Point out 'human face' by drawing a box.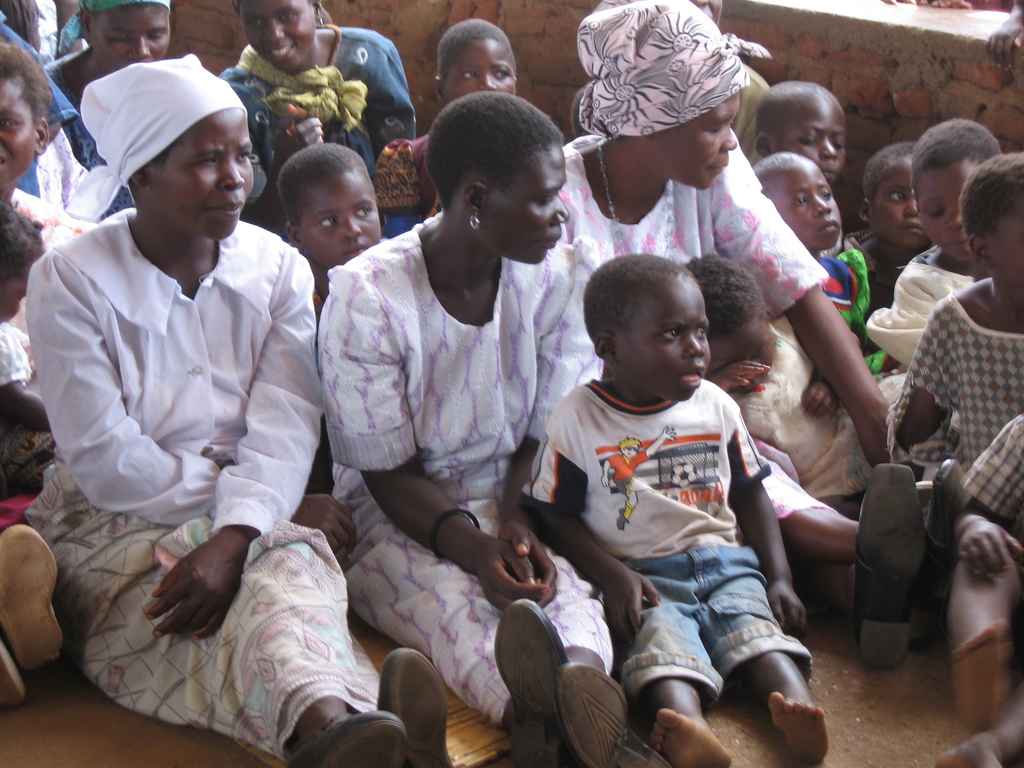
region(241, 0, 314, 70).
